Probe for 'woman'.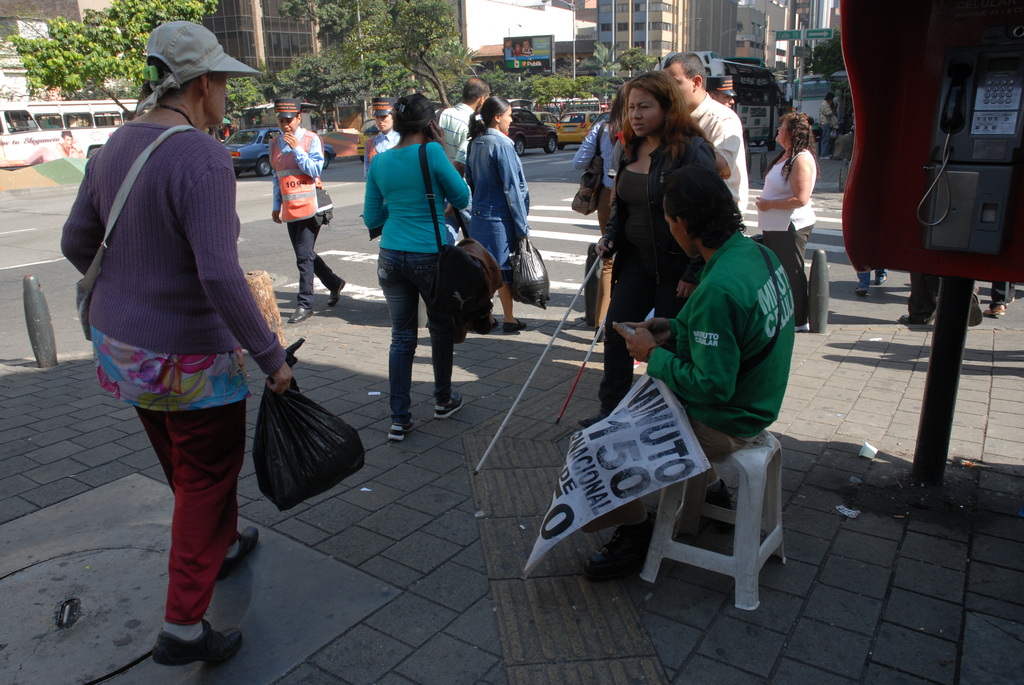
Probe result: [left=349, top=102, right=473, bottom=437].
